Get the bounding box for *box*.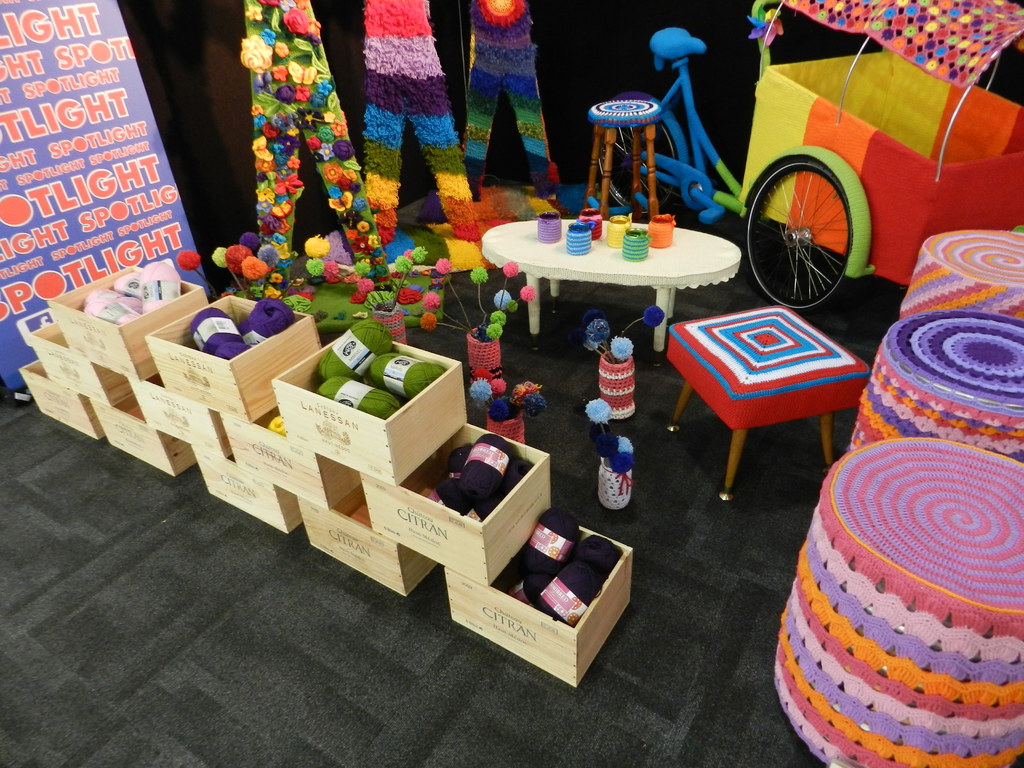
bbox=(19, 316, 138, 404).
